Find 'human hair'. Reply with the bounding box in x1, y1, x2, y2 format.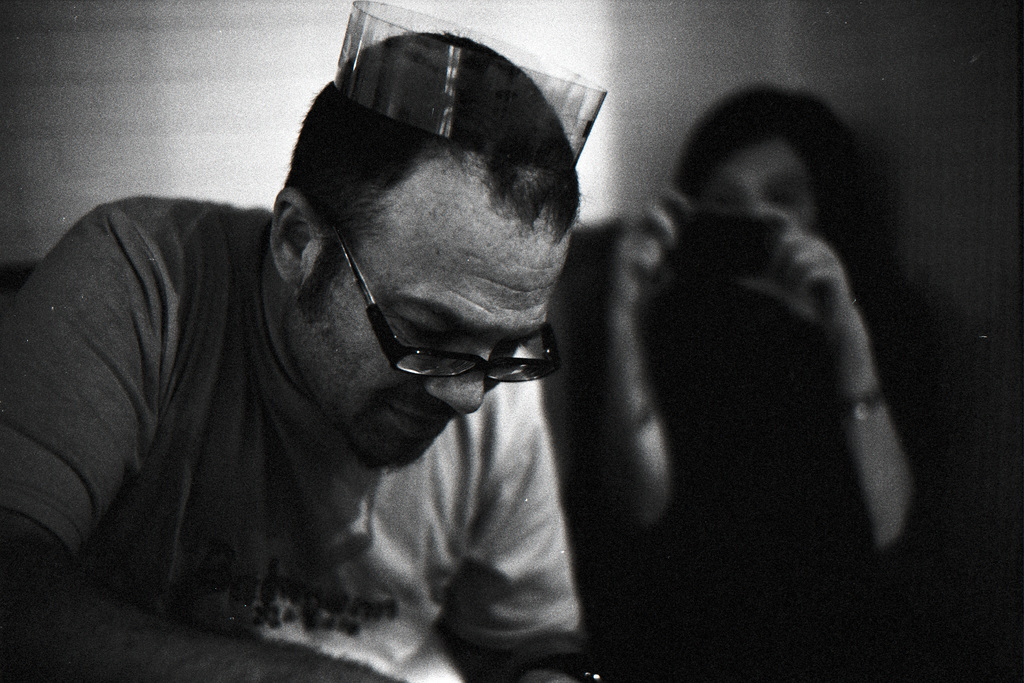
278, 27, 582, 335.
